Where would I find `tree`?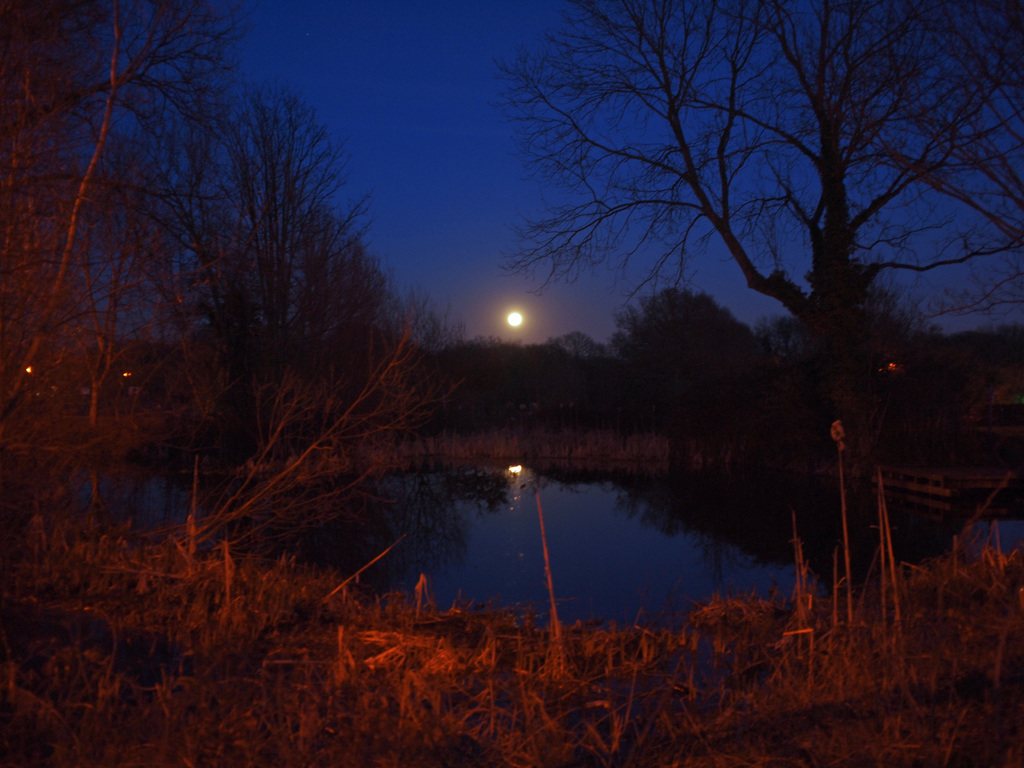
At bbox=[0, 0, 253, 441].
